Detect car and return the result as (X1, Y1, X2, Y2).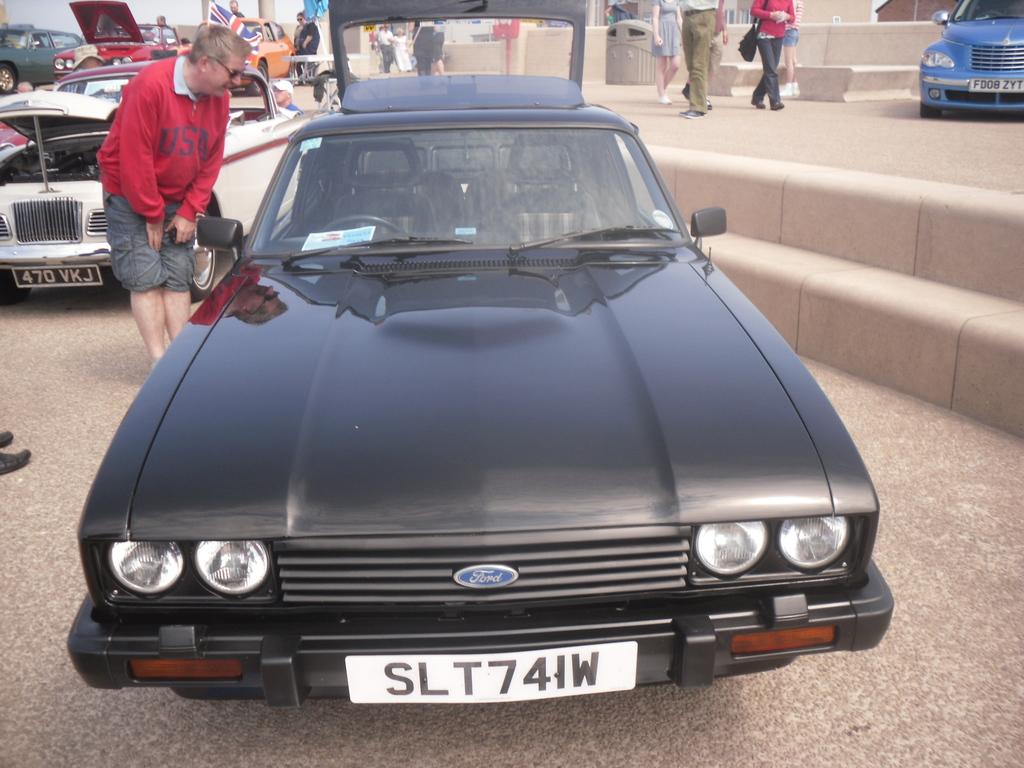
(185, 10, 294, 82).
